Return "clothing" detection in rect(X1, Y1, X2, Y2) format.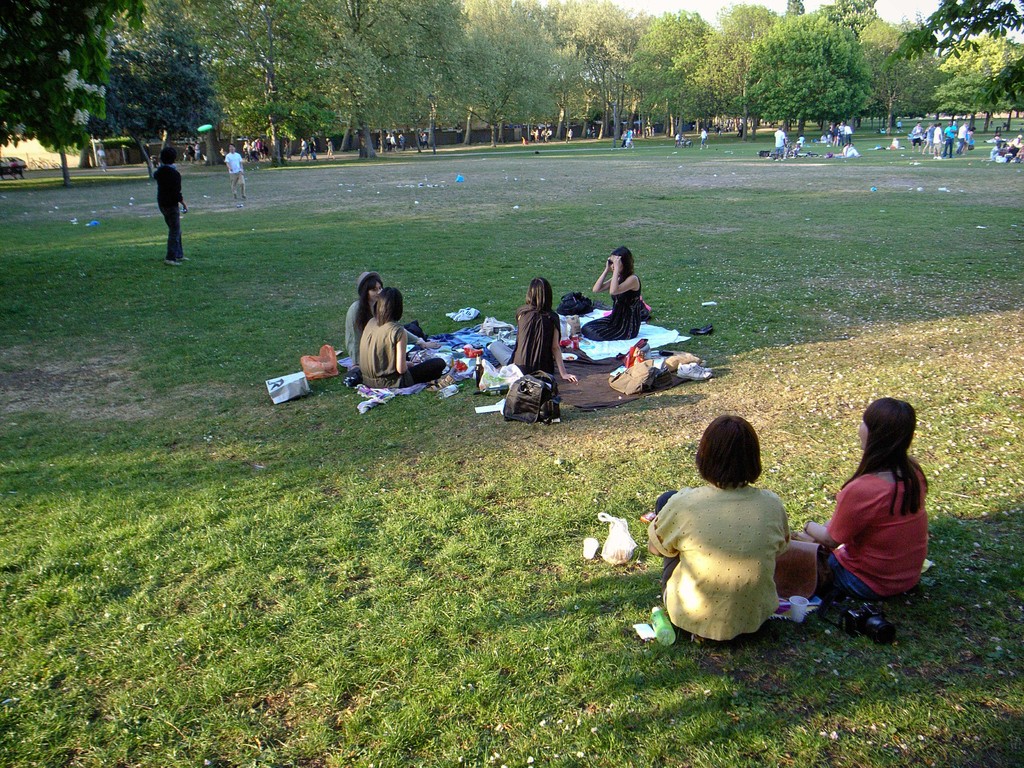
rect(225, 150, 244, 188).
